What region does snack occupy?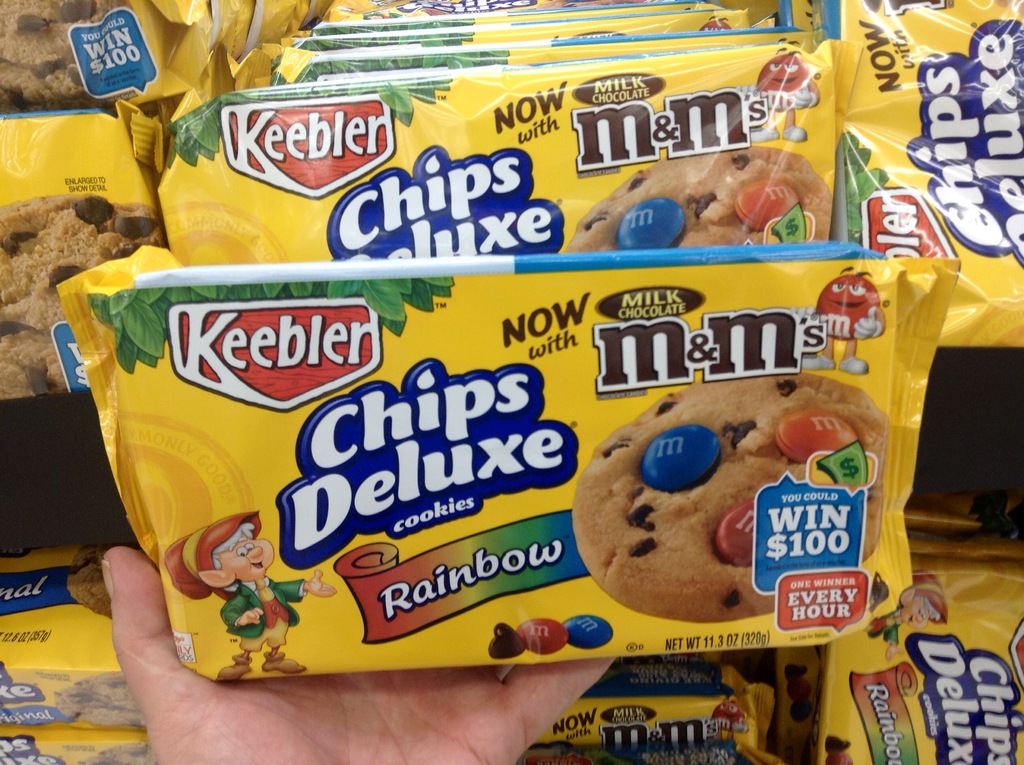
bbox(66, 544, 115, 618).
